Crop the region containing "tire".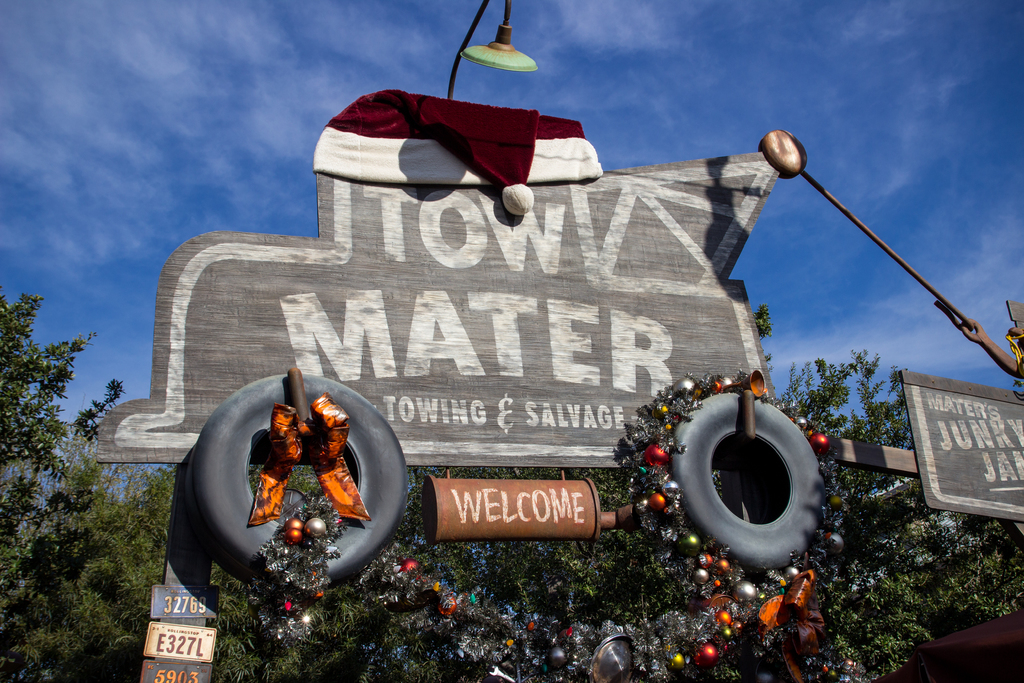
Crop region: 672:380:836:587.
